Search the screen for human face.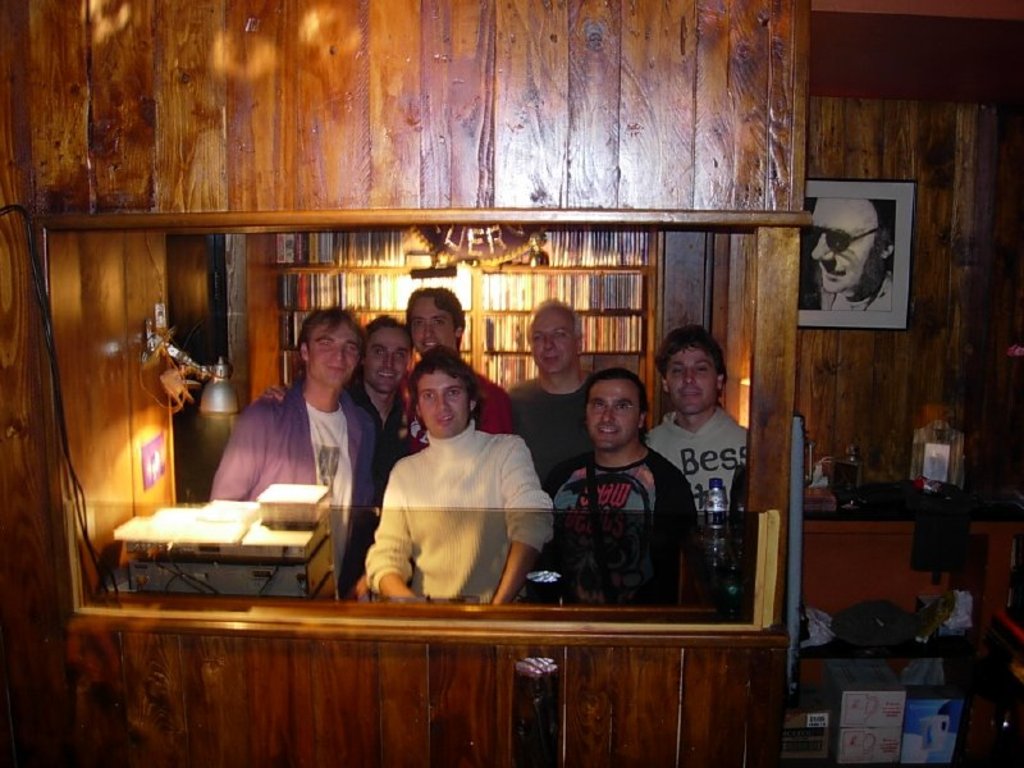
Found at detection(361, 324, 406, 393).
